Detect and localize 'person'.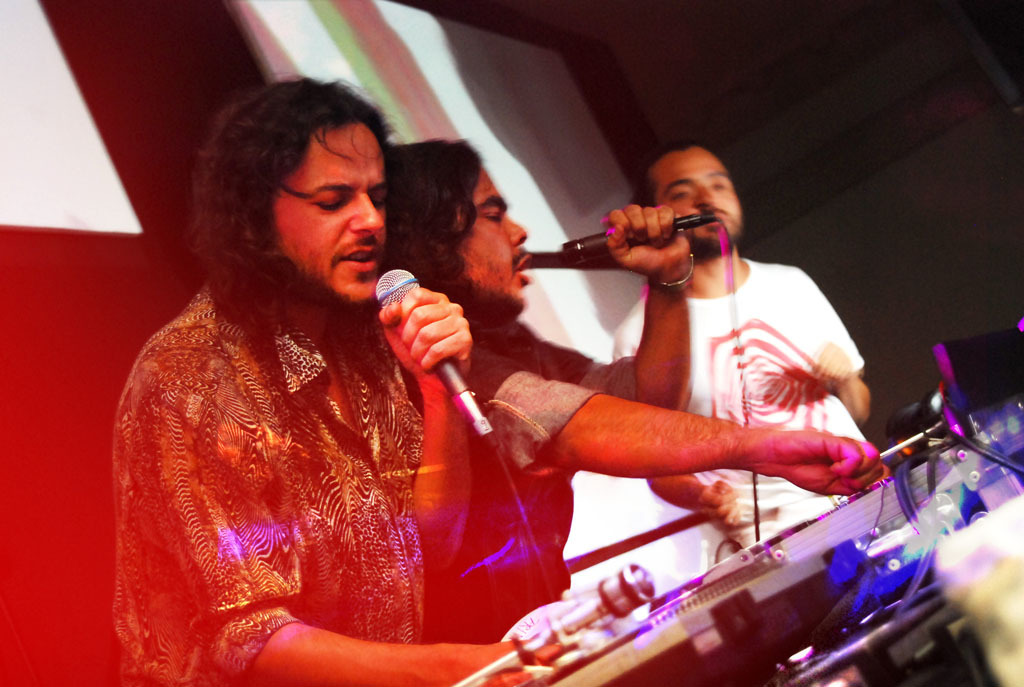
Localized at (left=606, top=144, right=892, bottom=571).
